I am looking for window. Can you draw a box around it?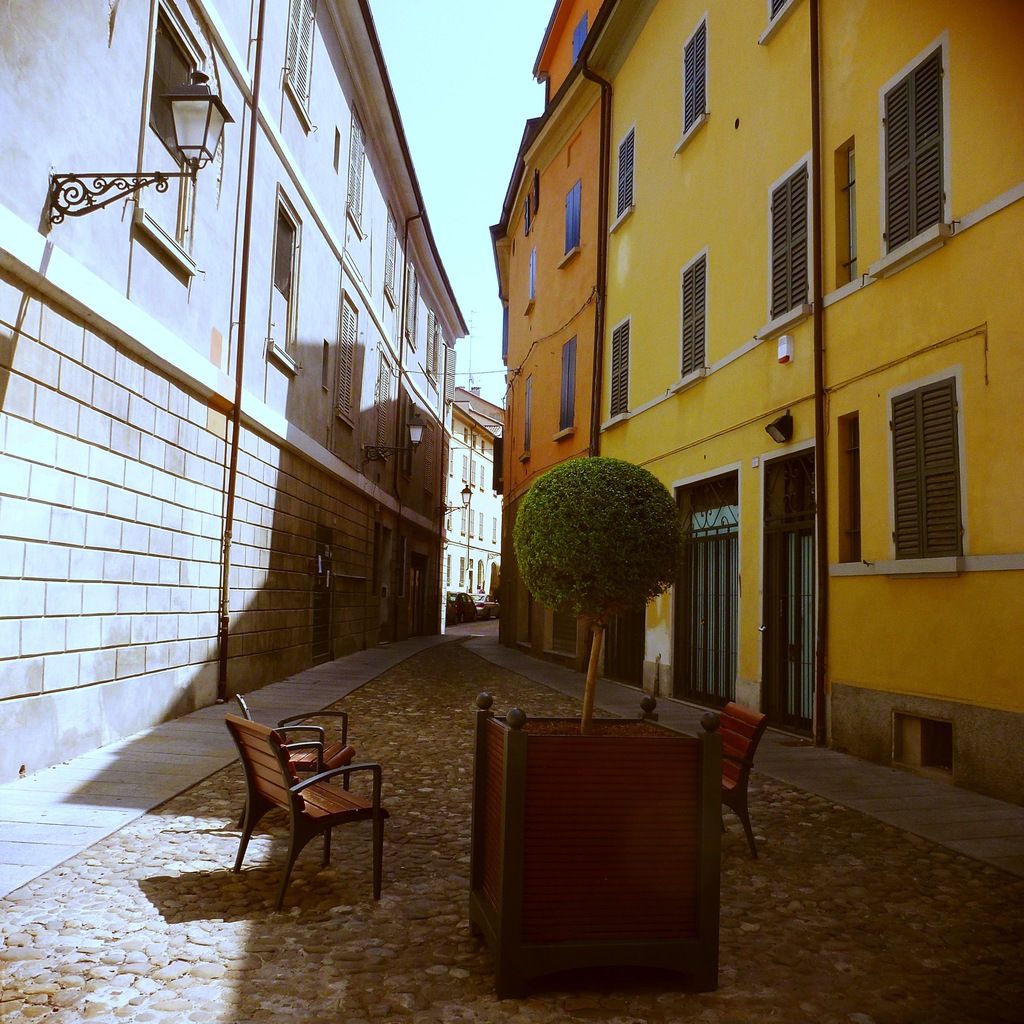
Sure, the bounding box is 555/182/578/267.
